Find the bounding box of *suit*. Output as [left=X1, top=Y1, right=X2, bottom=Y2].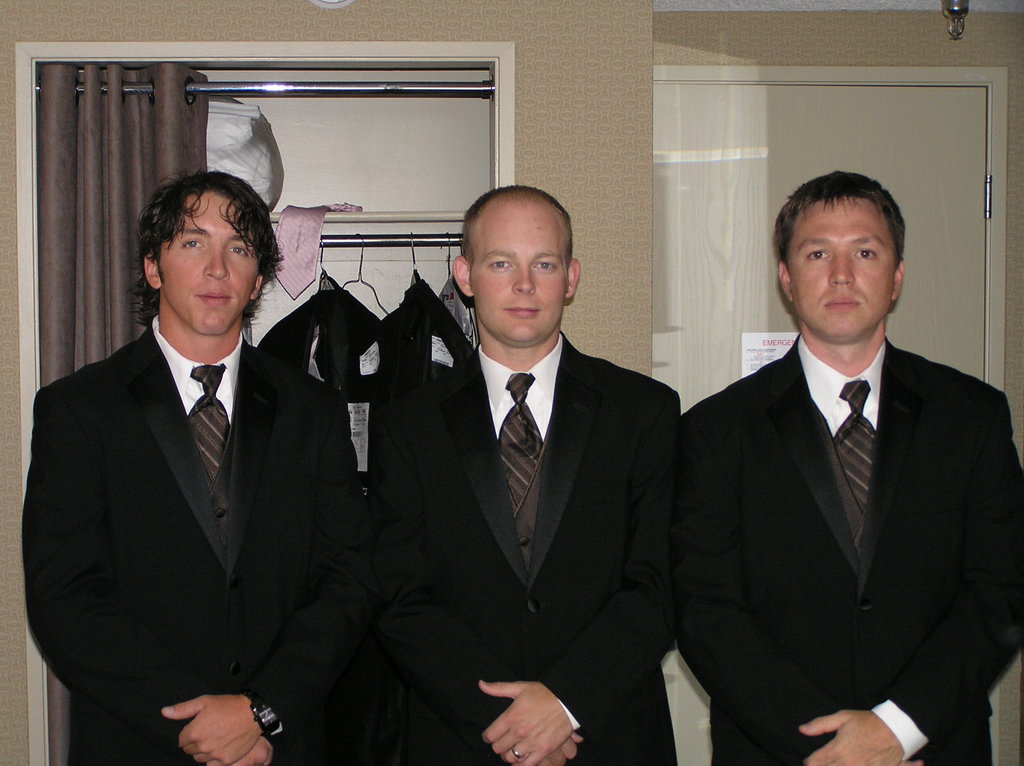
[left=19, top=315, right=367, bottom=765].
